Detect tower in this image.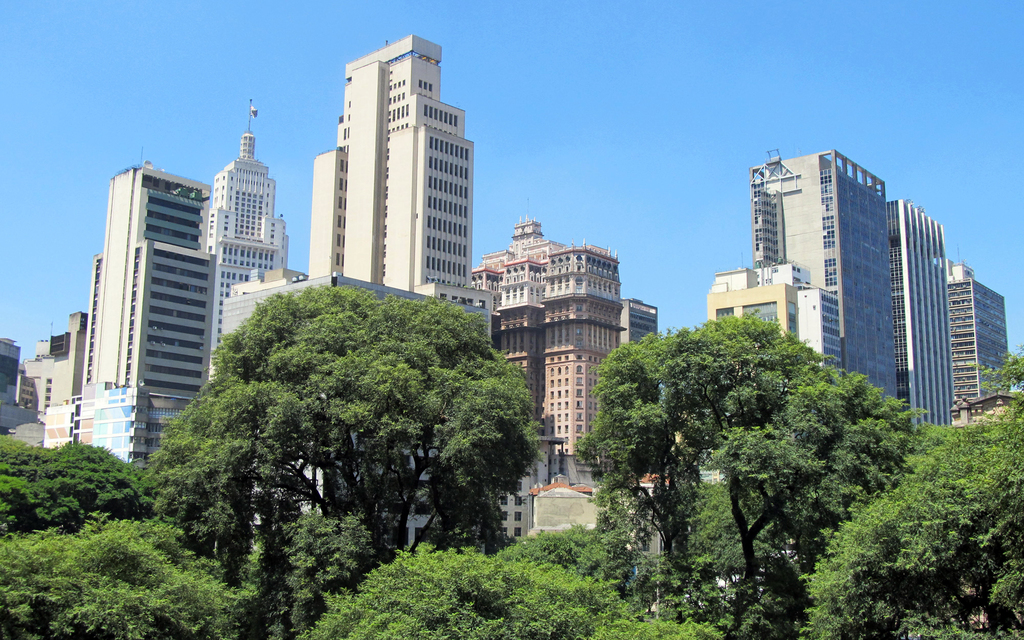
Detection: x1=766 y1=156 x2=913 y2=438.
